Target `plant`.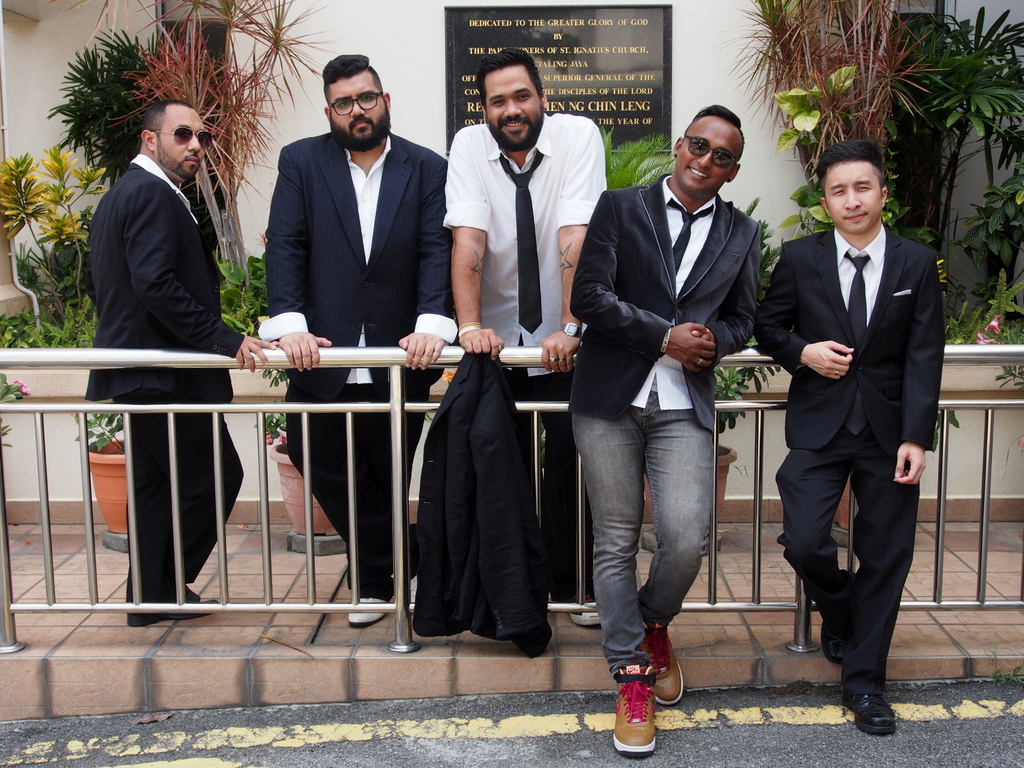
Target region: 50,19,170,192.
